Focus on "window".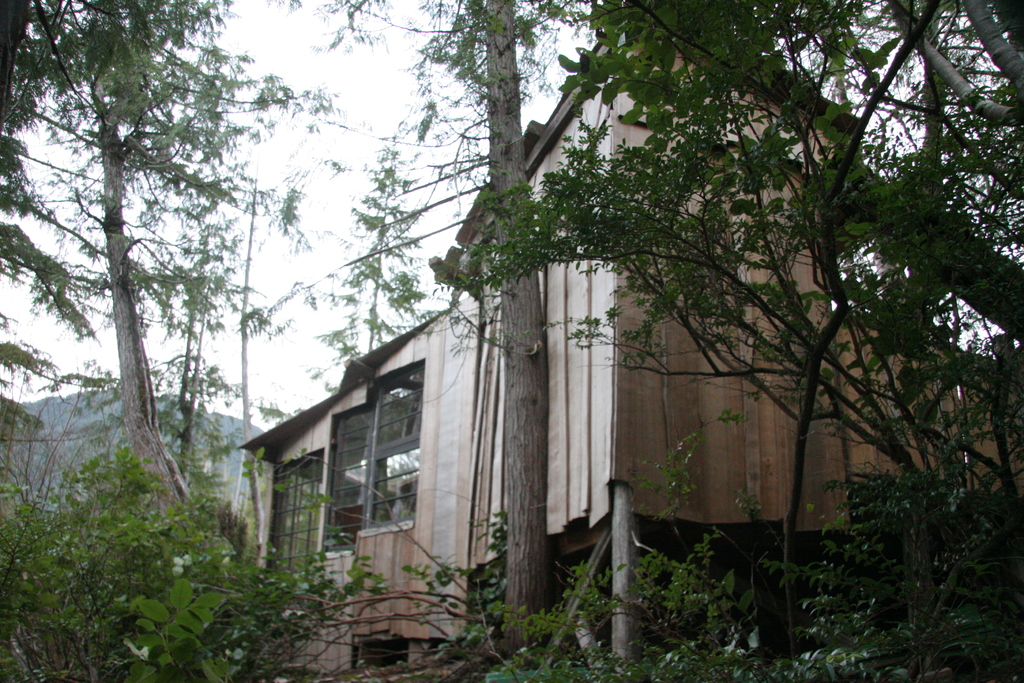
Focused at rect(268, 454, 319, 584).
